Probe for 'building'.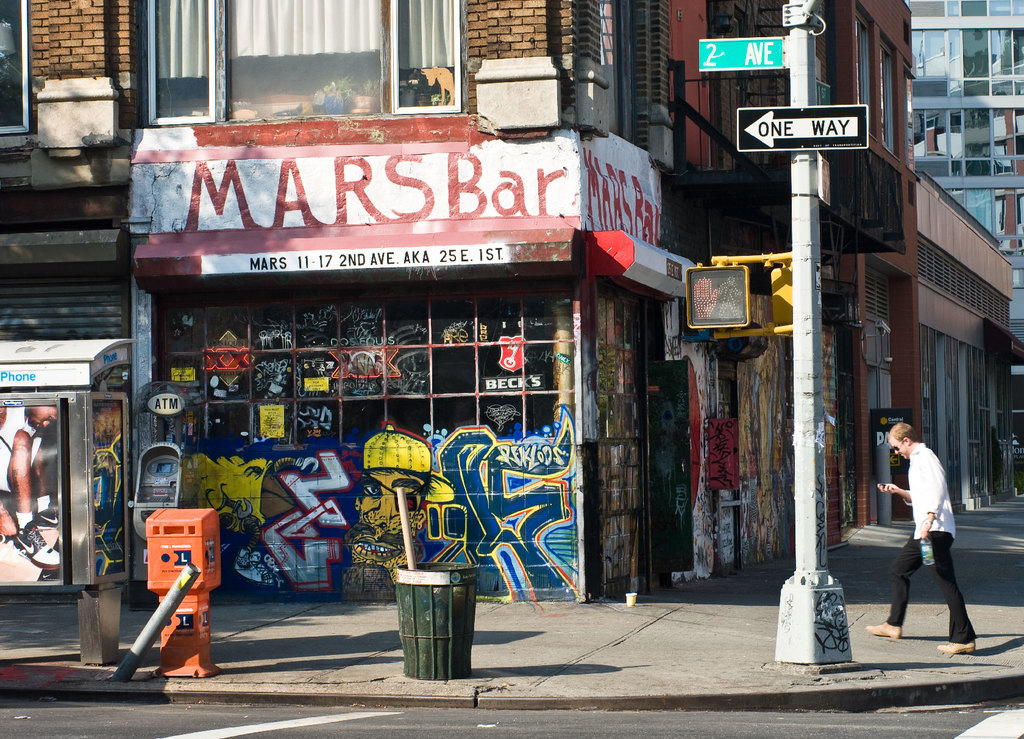
Probe result: (906, 0, 1023, 481).
